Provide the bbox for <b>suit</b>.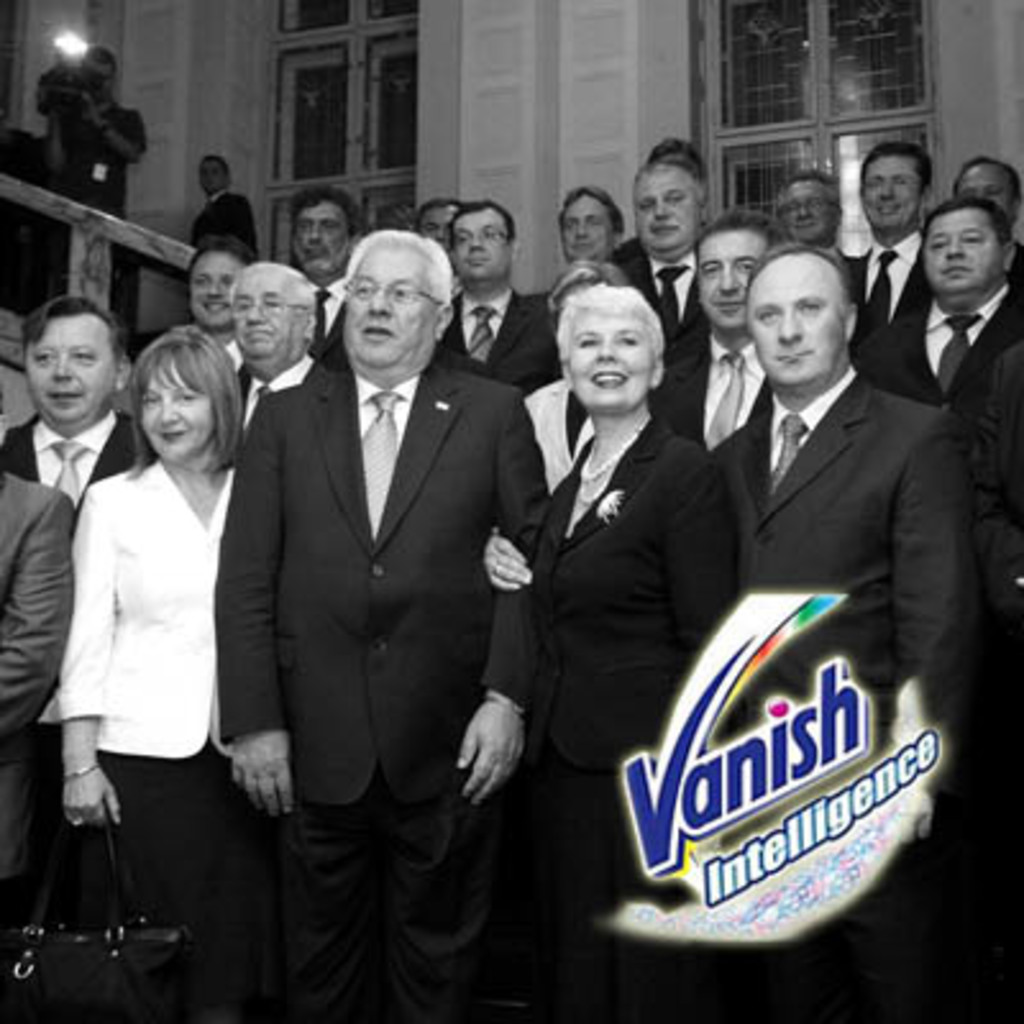
<region>215, 187, 548, 993</region>.
